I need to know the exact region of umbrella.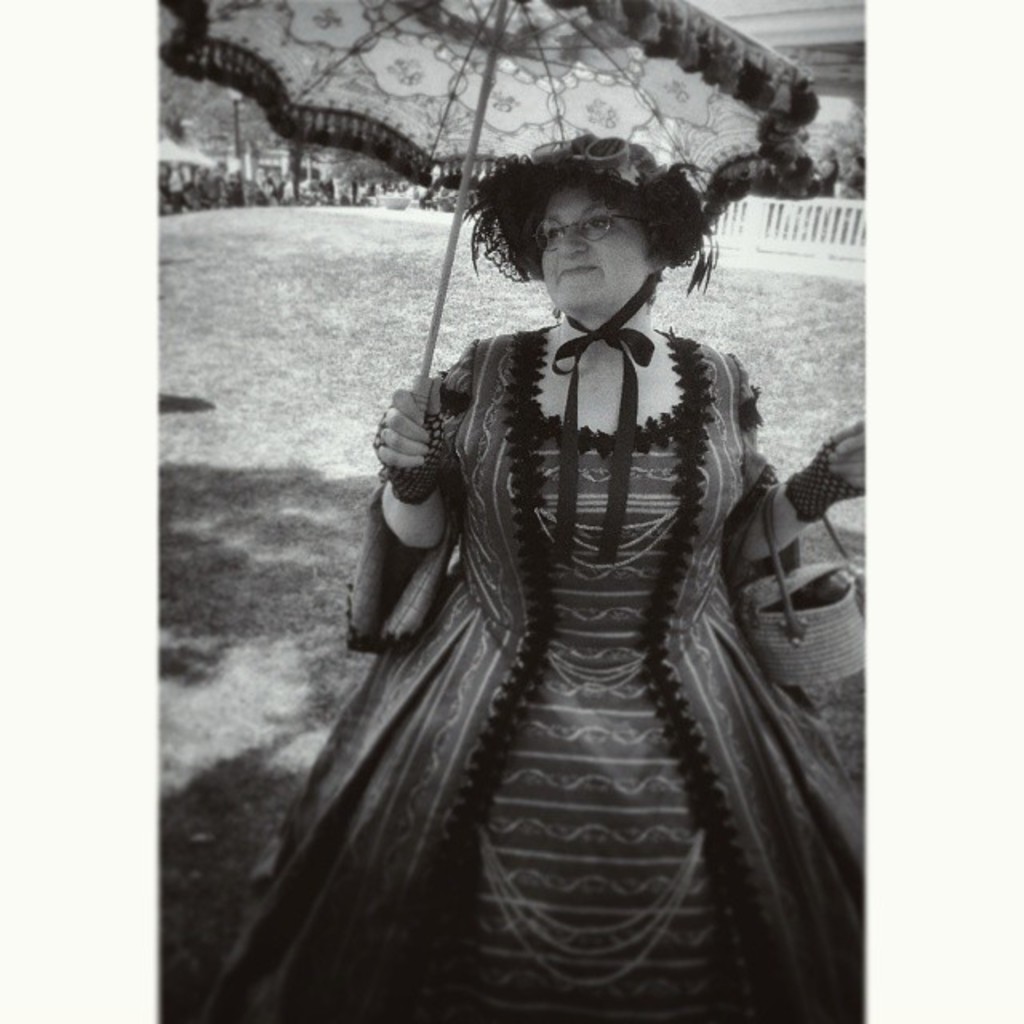
Region: (left=142, top=0, right=816, bottom=406).
